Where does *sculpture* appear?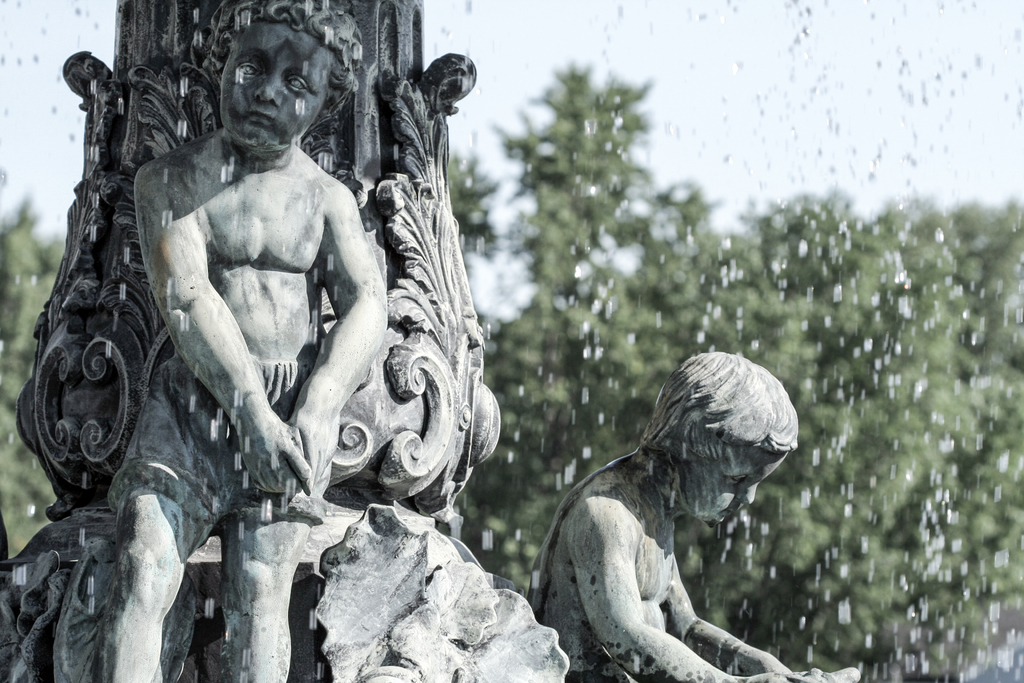
Appears at region(42, 15, 508, 673).
